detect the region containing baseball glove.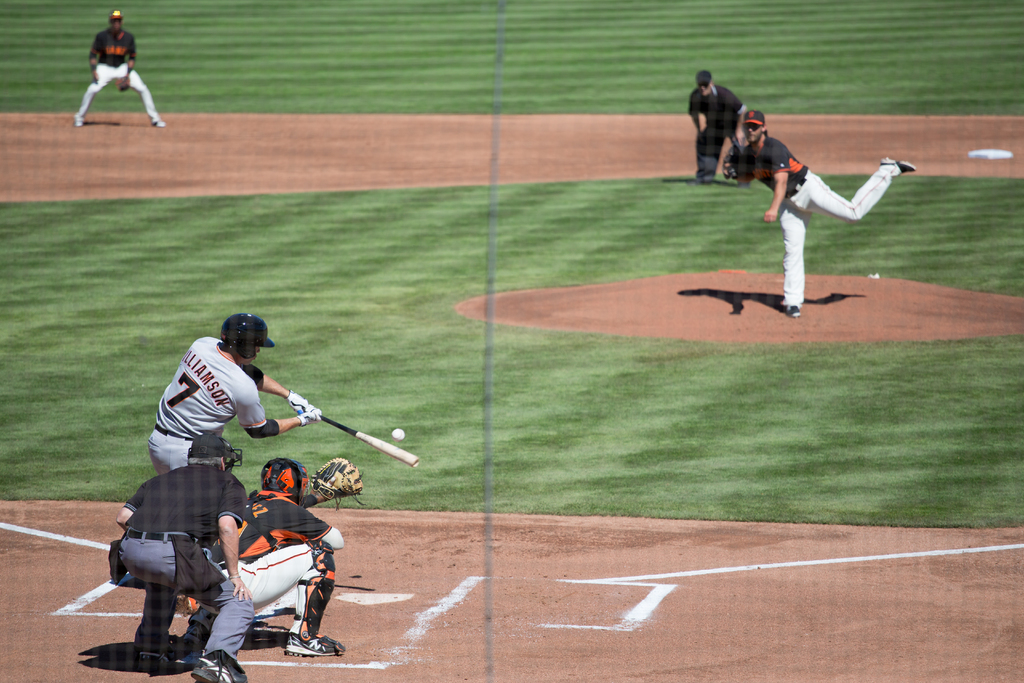
(312,458,369,512).
